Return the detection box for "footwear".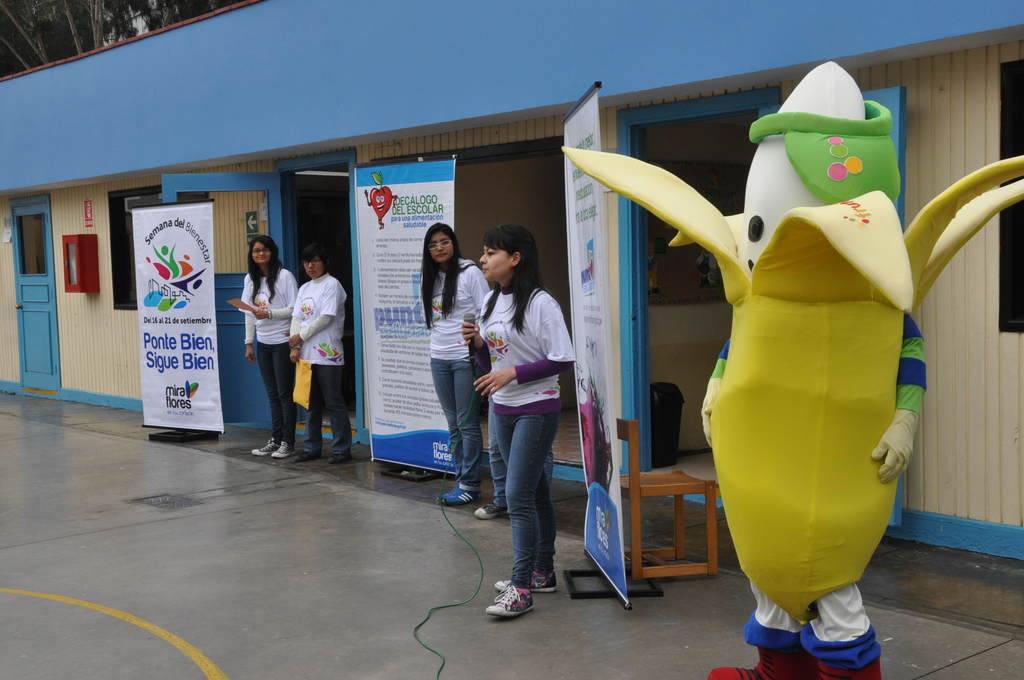
x1=810 y1=652 x2=885 y2=679.
